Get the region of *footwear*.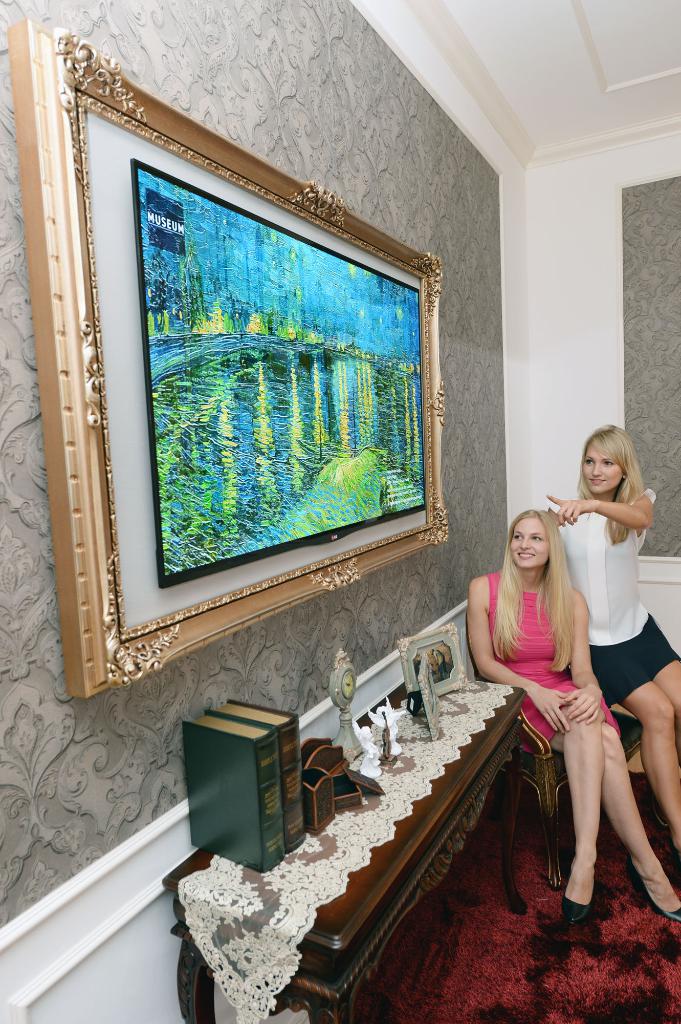
<box>628,860,680,925</box>.
